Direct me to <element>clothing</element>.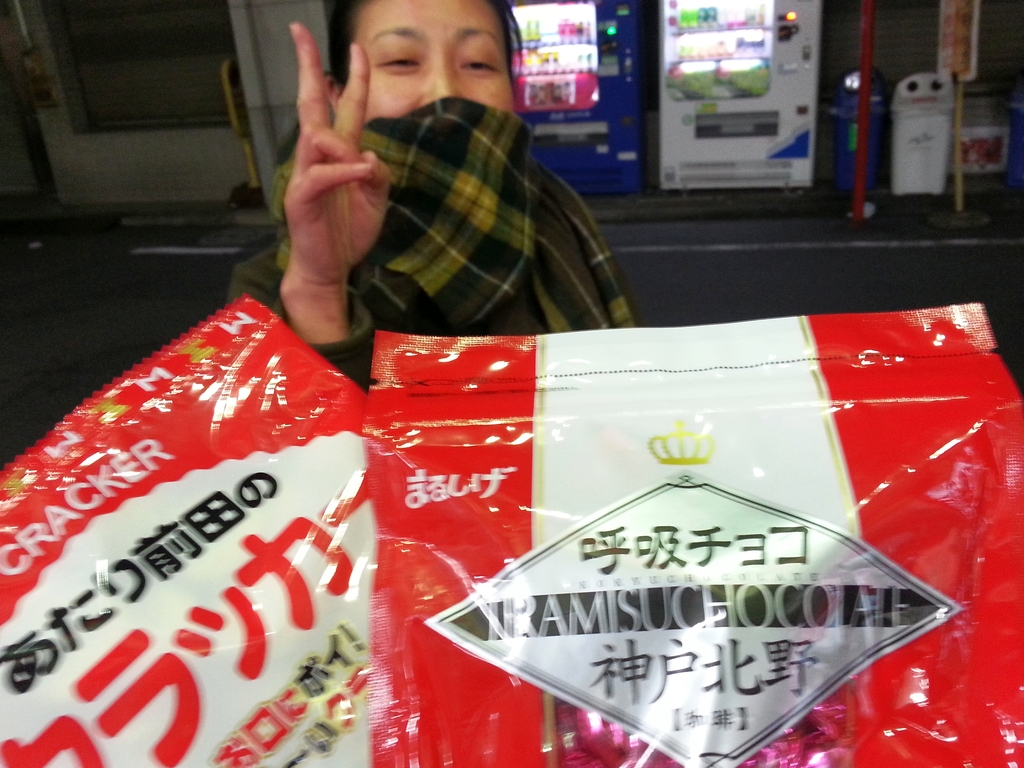
Direction: 228,92,630,390.
